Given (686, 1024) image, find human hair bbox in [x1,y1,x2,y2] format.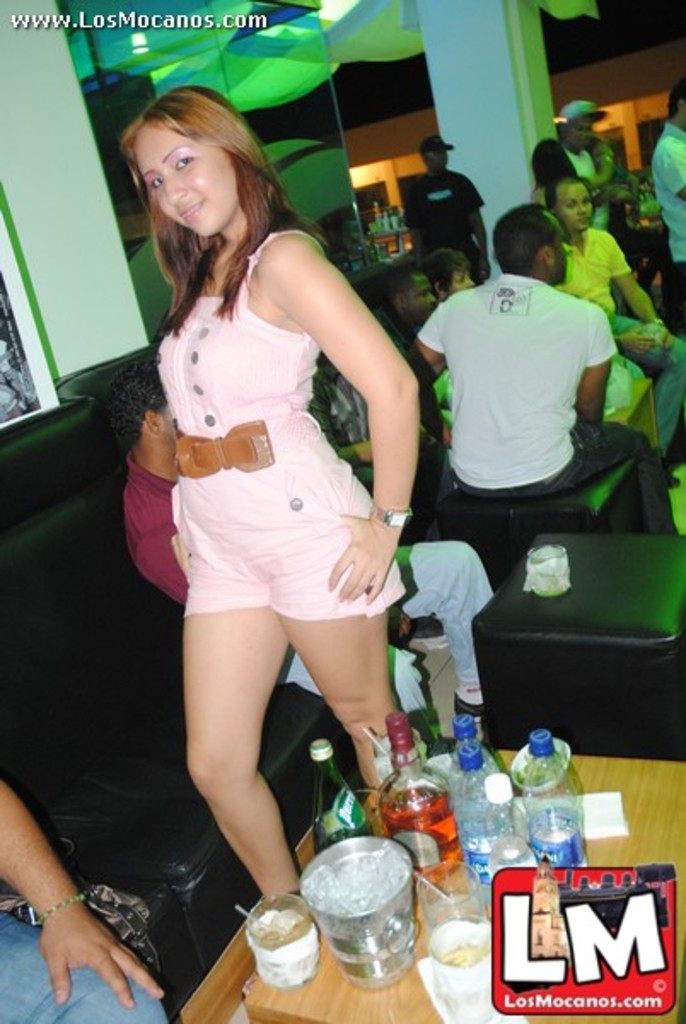
[532,137,589,208].
